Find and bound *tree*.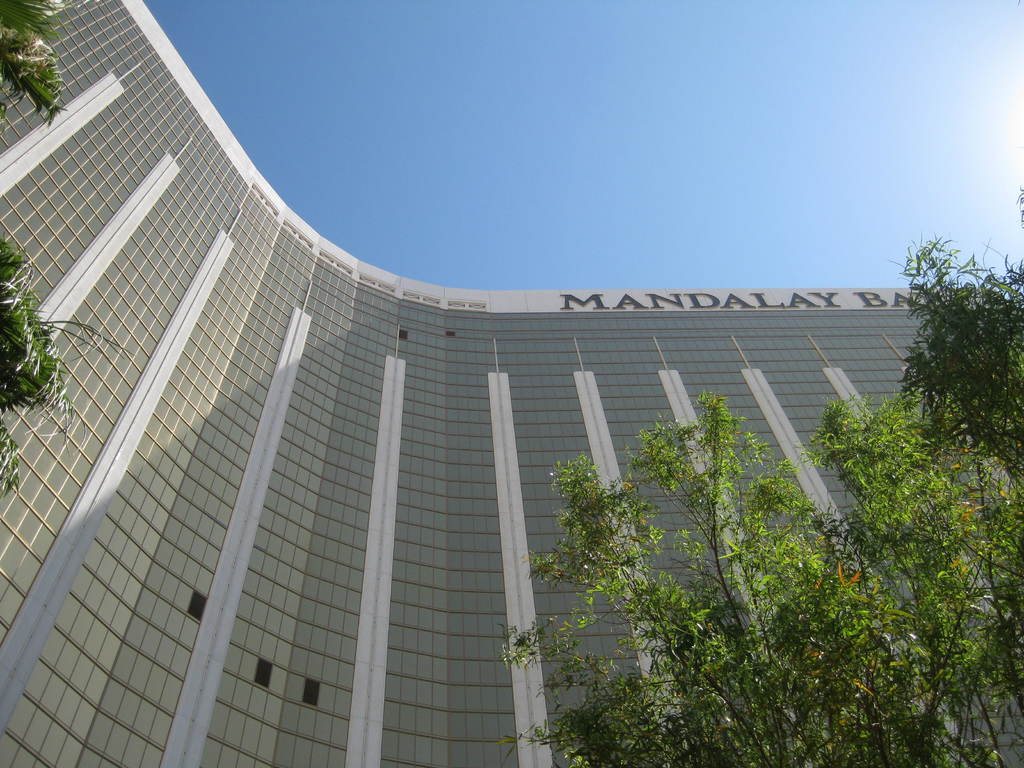
Bound: (893, 232, 1023, 495).
